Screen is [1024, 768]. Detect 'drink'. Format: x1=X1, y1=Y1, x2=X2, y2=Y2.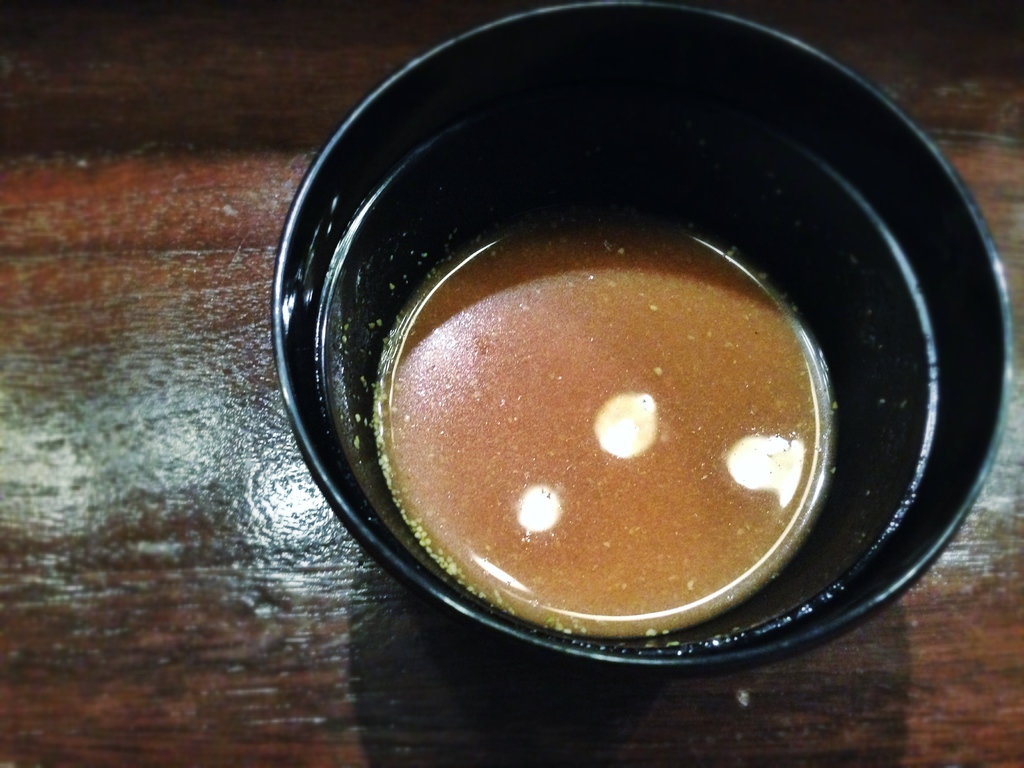
x1=368, y1=214, x2=843, y2=616.
